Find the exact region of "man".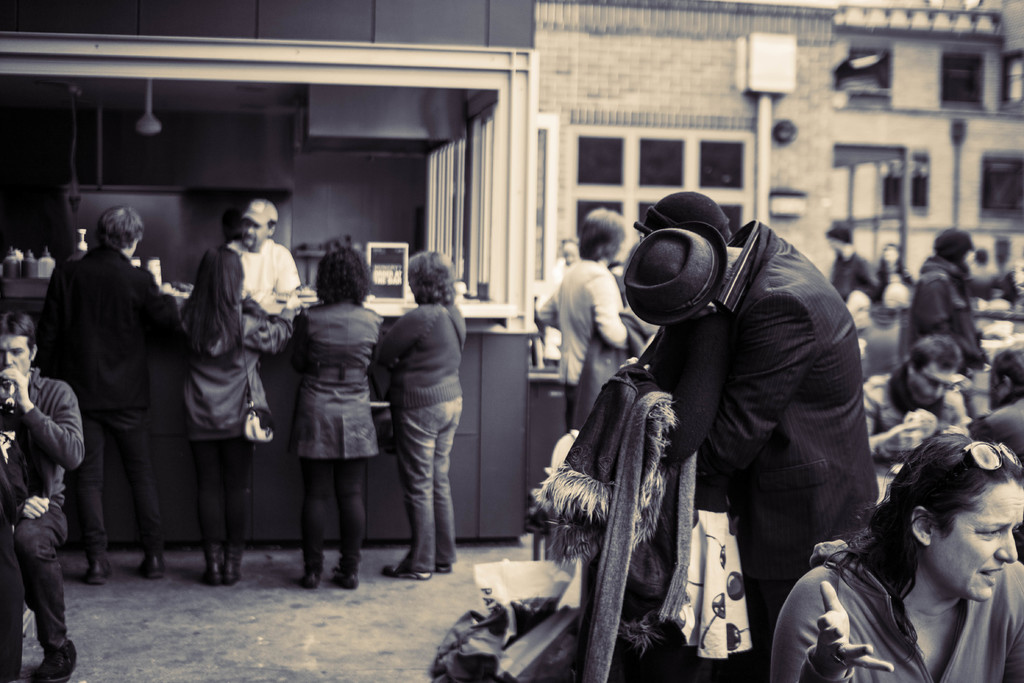
Exact region: (x1=965, y1=333, x2=1023, y2=557).
